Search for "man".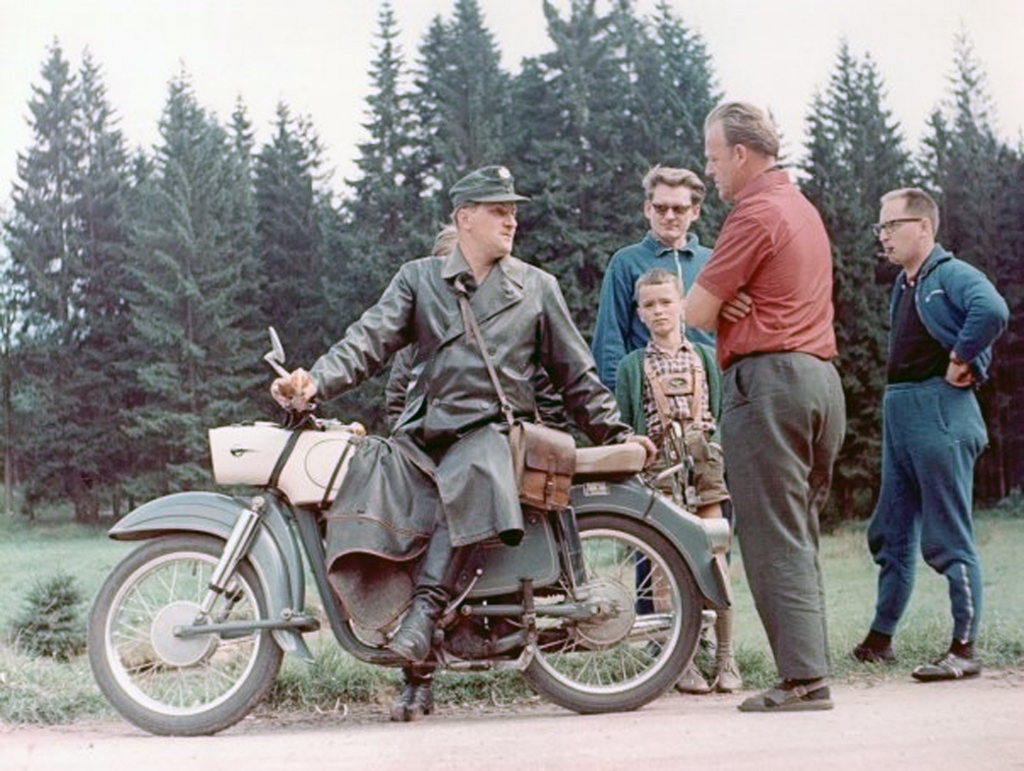
Found at (672, 99, 855, 714).
